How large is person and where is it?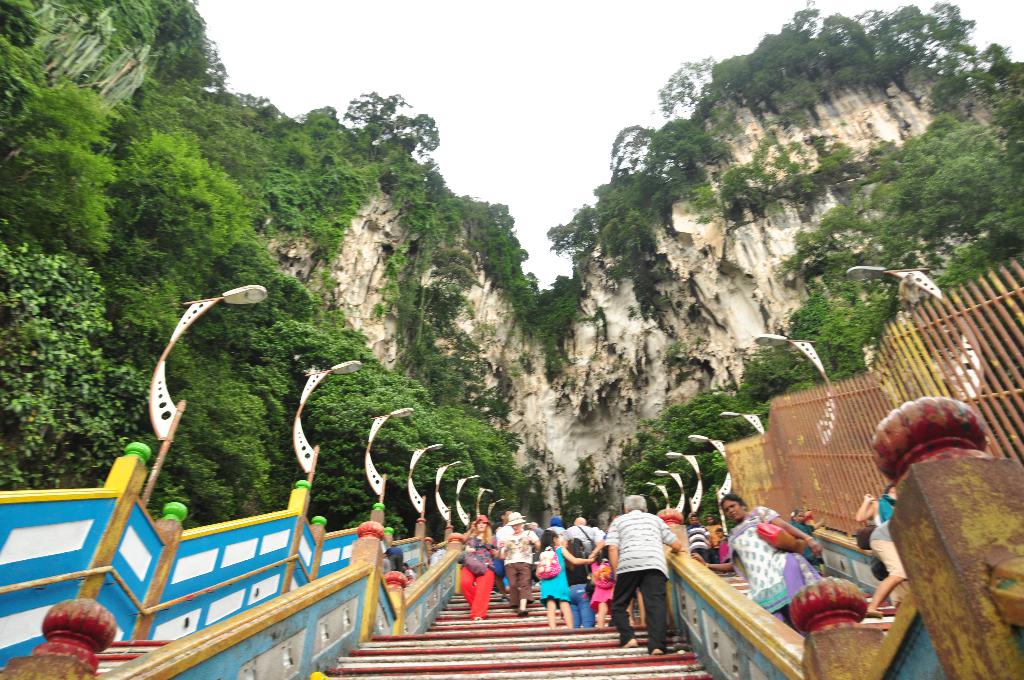
Bounding box: [left=458, top=510, right=497, bottom=622].
